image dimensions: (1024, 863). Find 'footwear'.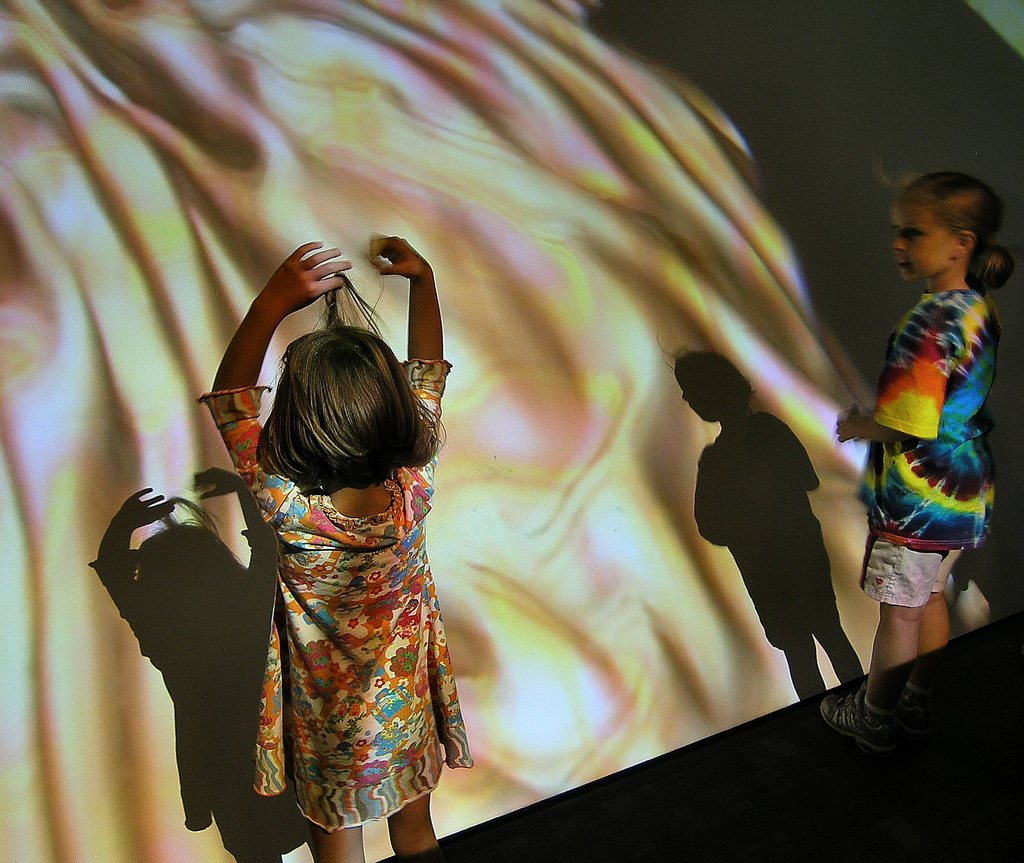
<box>810,679,896,759</box>.
